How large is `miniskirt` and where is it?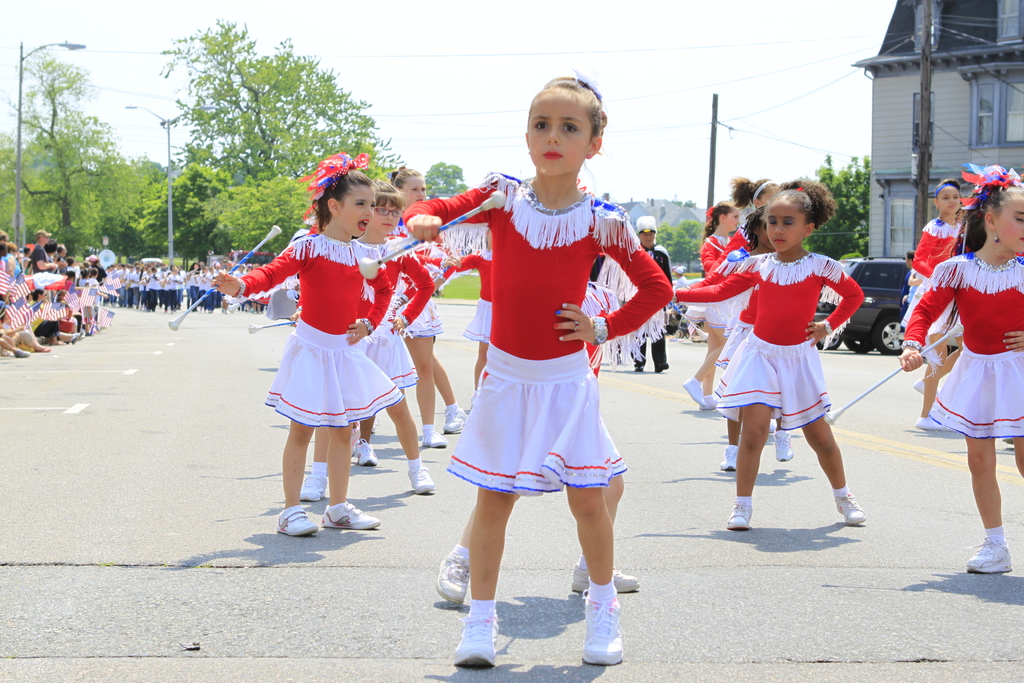
Bounding box: pyautogui.locateOnScreen(601, 415, 627, 474).
